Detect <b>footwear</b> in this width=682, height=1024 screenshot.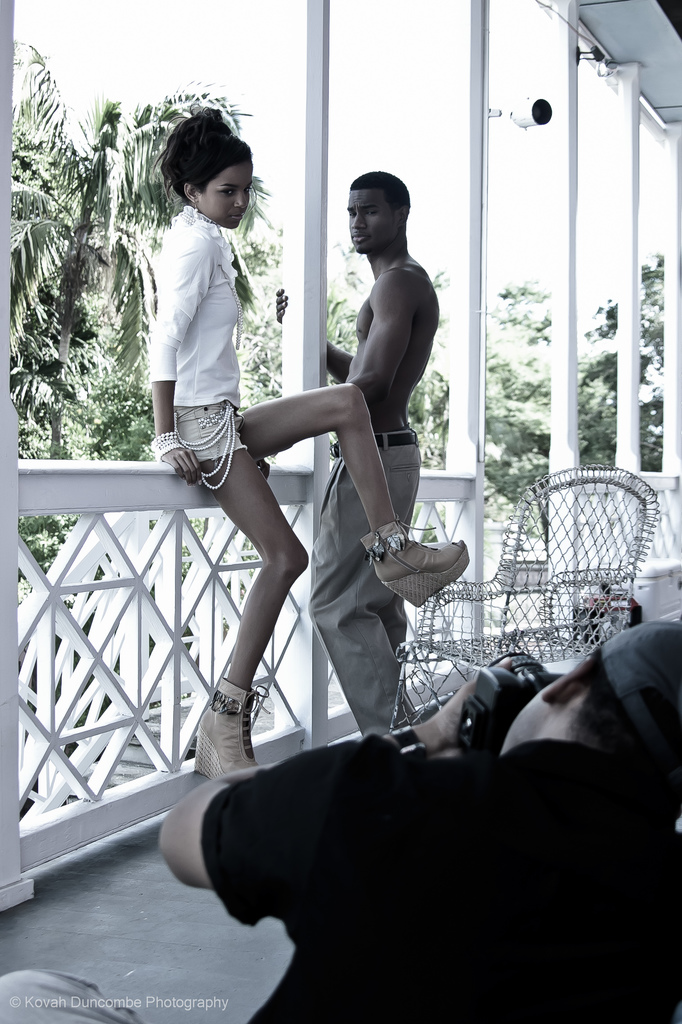
Detection: rect(360, 518, 470, 608).
